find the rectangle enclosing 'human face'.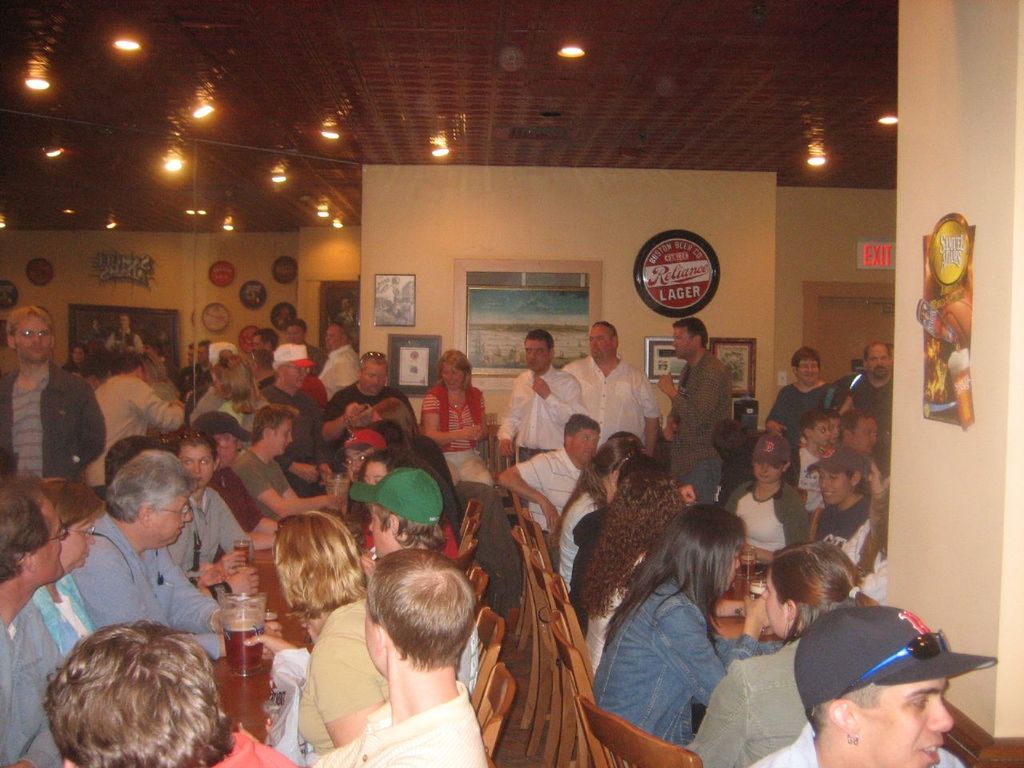
Rect(63, 502, 90, 566).
